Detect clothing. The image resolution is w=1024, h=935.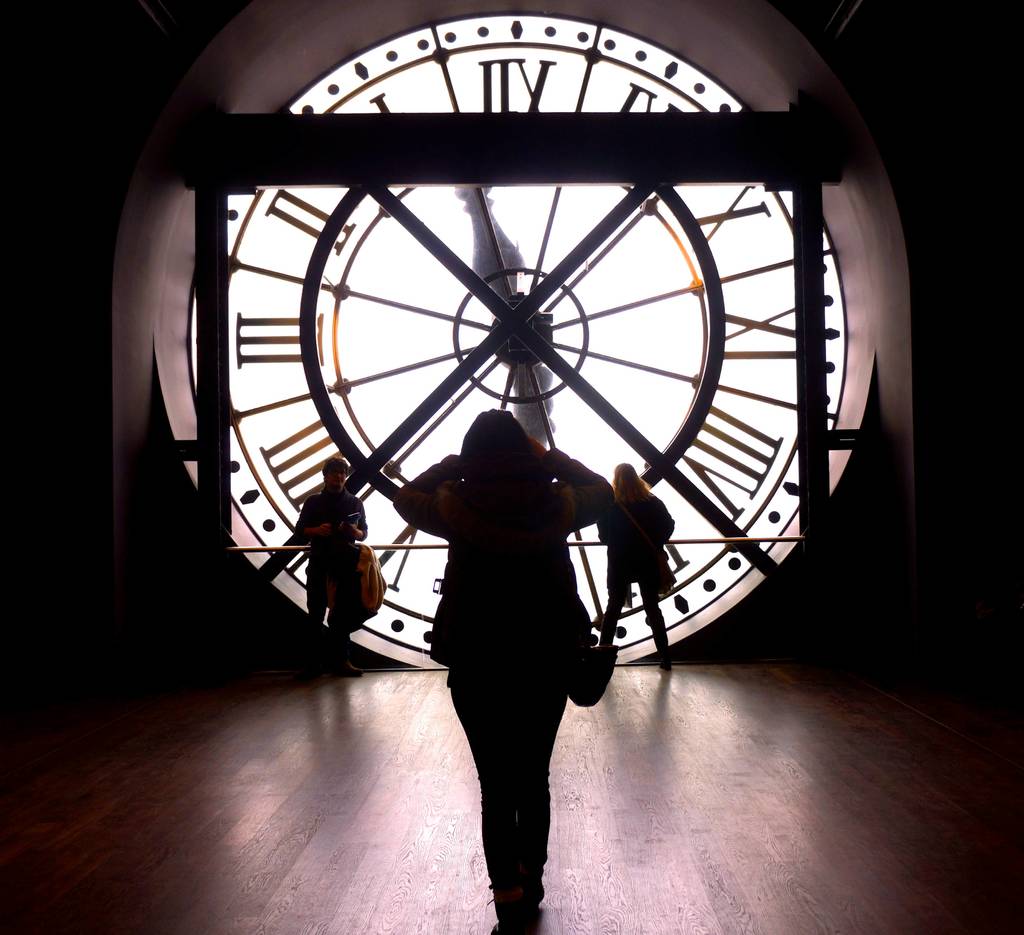
<region>607, 491, 668, 667</region>.
